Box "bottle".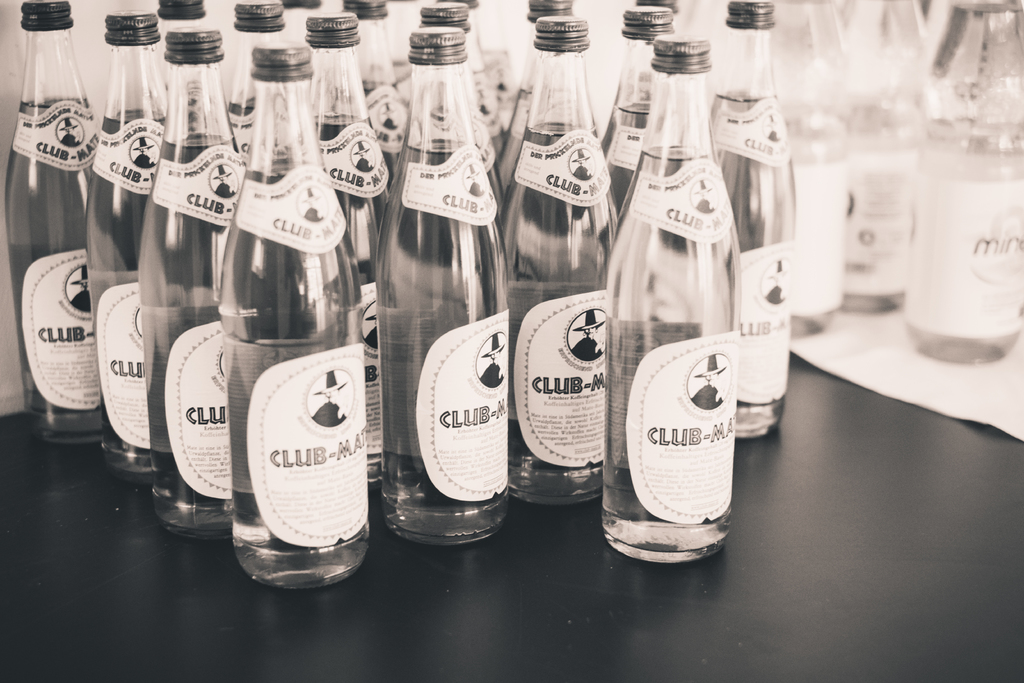
[x1=707, y1=0, x2=794, y2=440].
